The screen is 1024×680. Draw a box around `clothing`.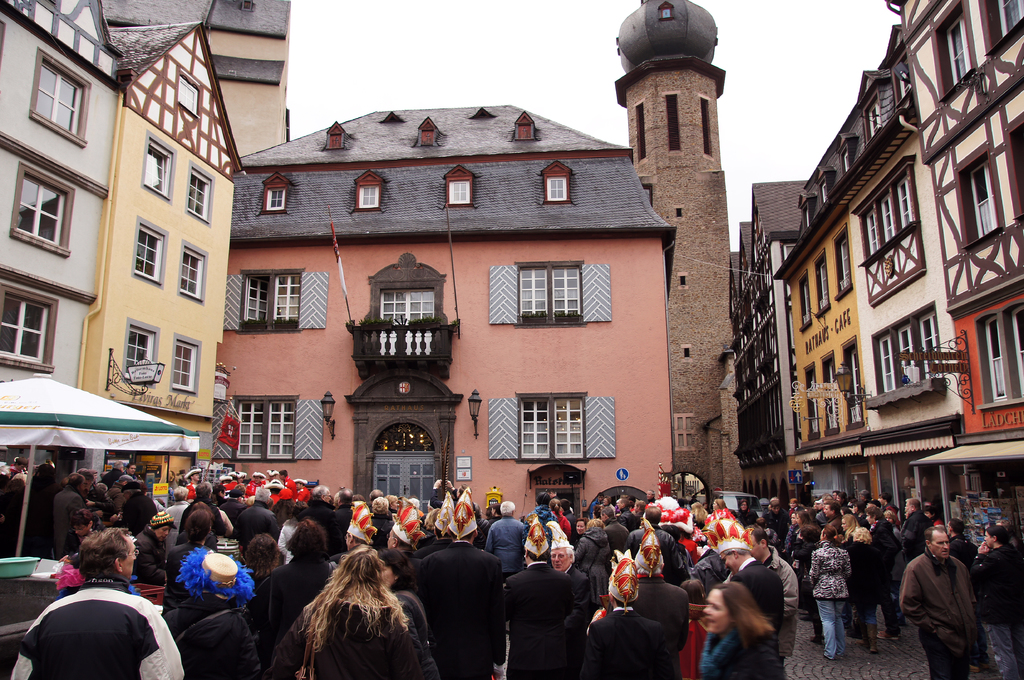
bbox=(767, 525, 778, 544).
